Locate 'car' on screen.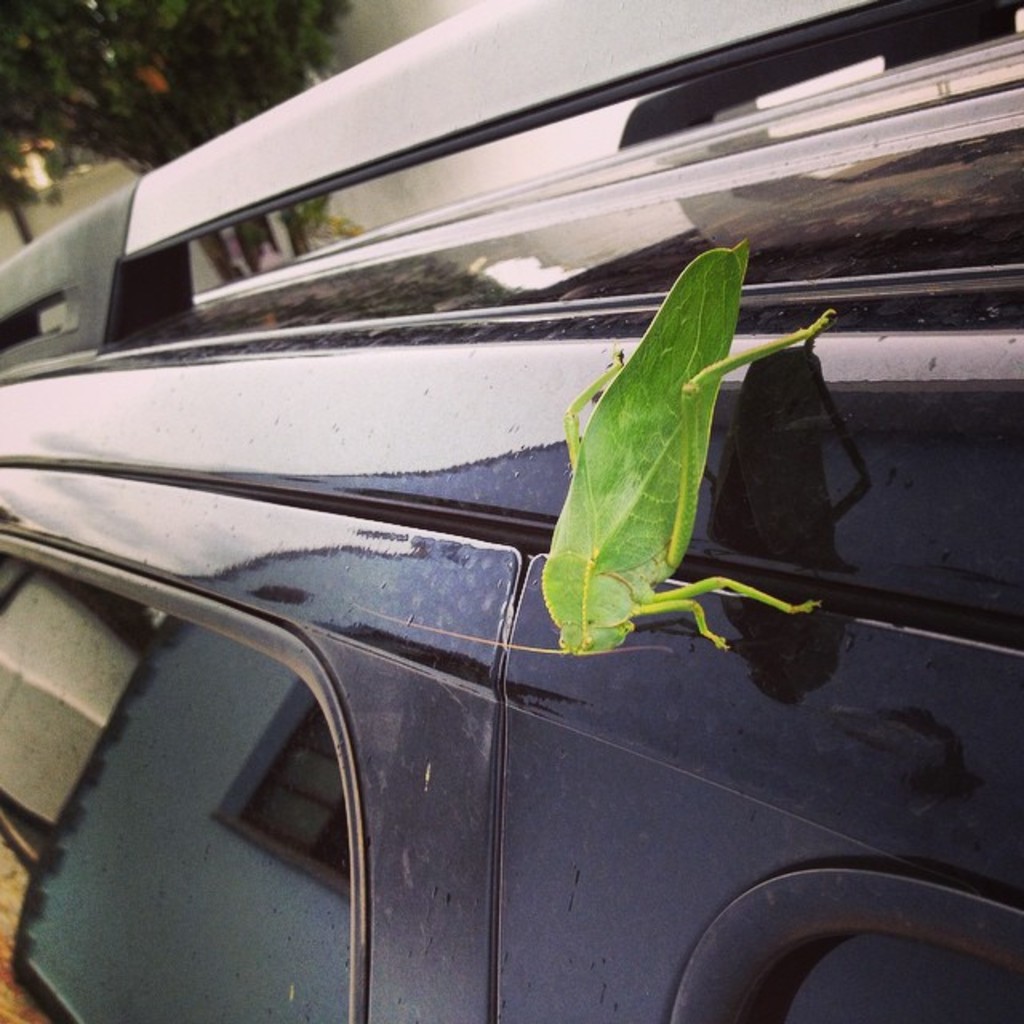
On screen at (0,0,1022,1022).
